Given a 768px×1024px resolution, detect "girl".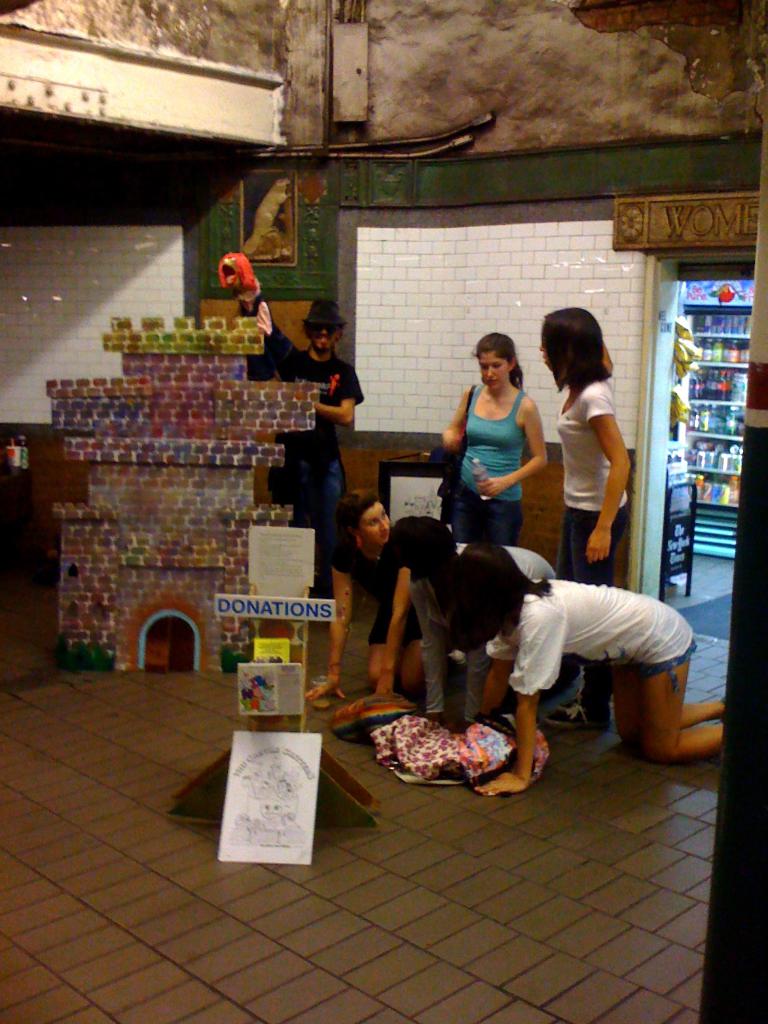
[left=440, top=335, right=547, bottom=551].
